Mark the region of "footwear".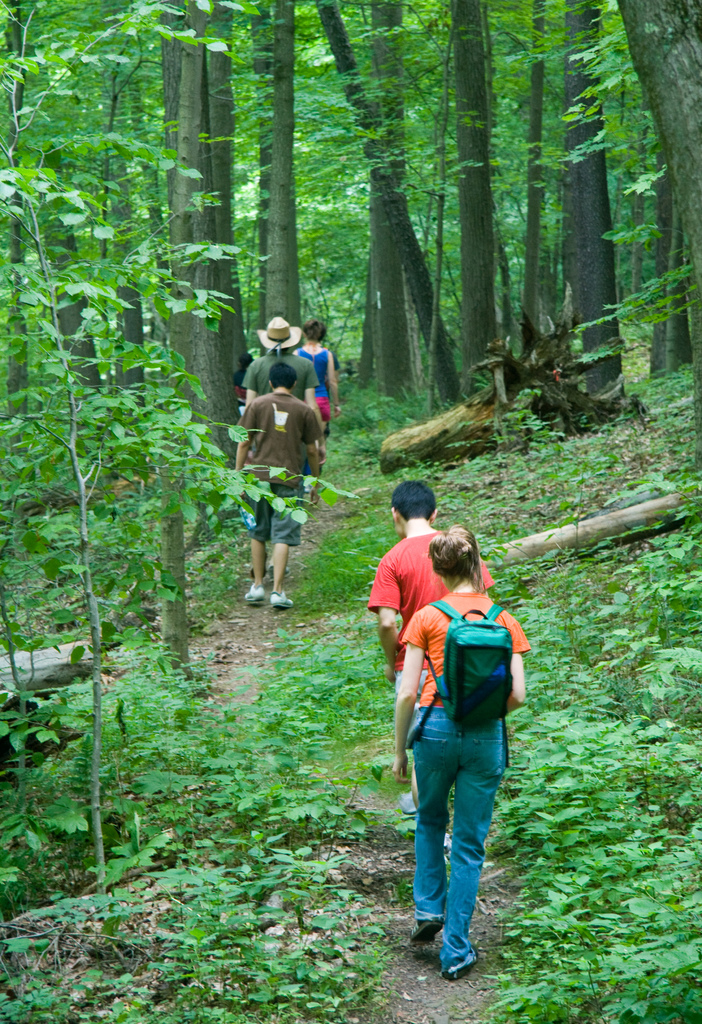
Region: {"left": 399, "top": 912, "right": 439, "bottom": 945}.
